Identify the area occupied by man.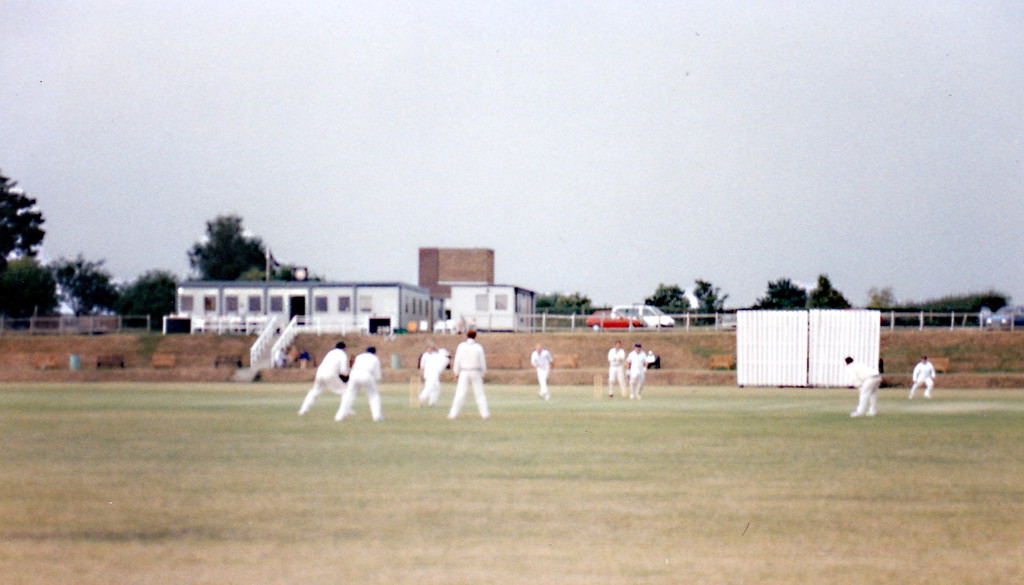
Area: [left=604, top=339, right=626, bottom=400].
